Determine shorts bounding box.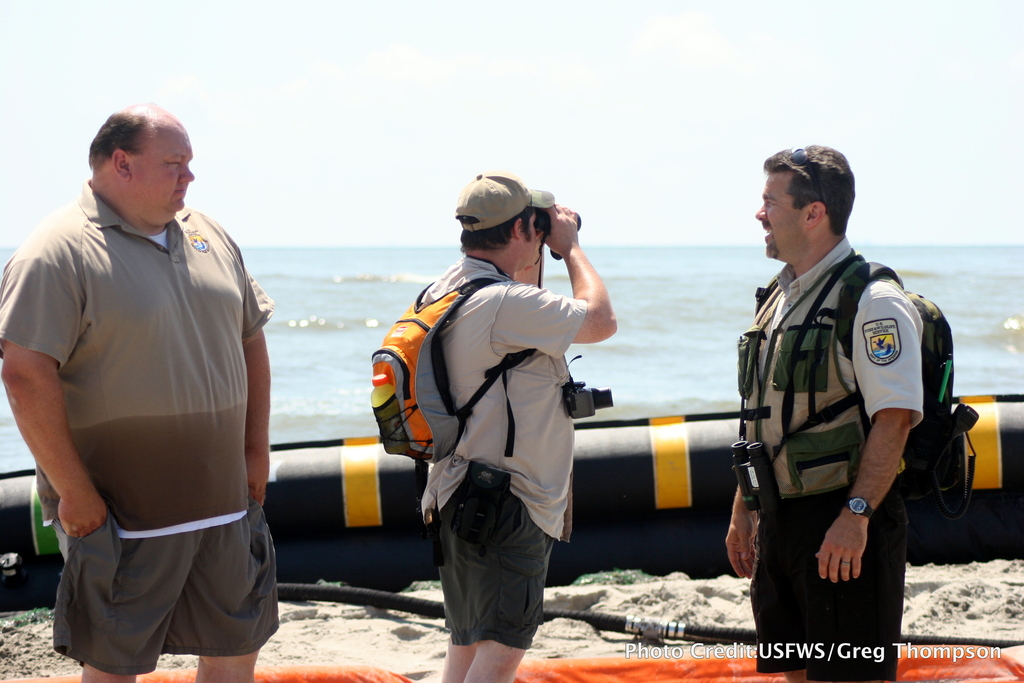
Determined: l=748, t=496, r=910, b=682.
